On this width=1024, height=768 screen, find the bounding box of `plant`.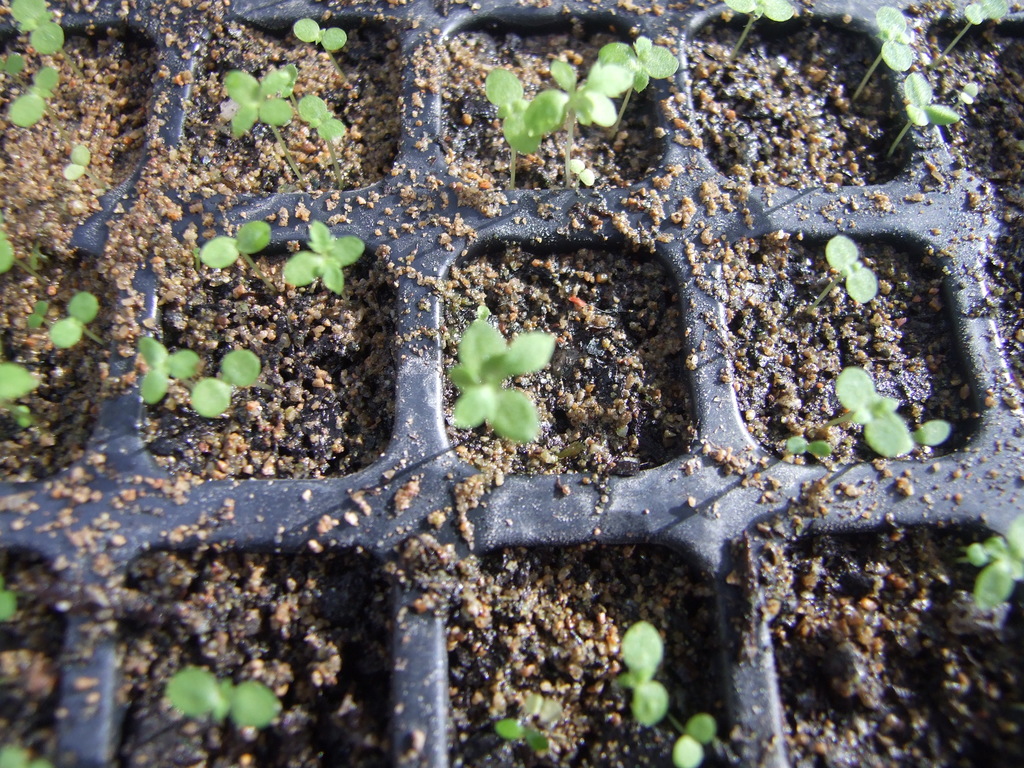
Bounding box: x1=849 y1=4 x2=911 y2=113.
